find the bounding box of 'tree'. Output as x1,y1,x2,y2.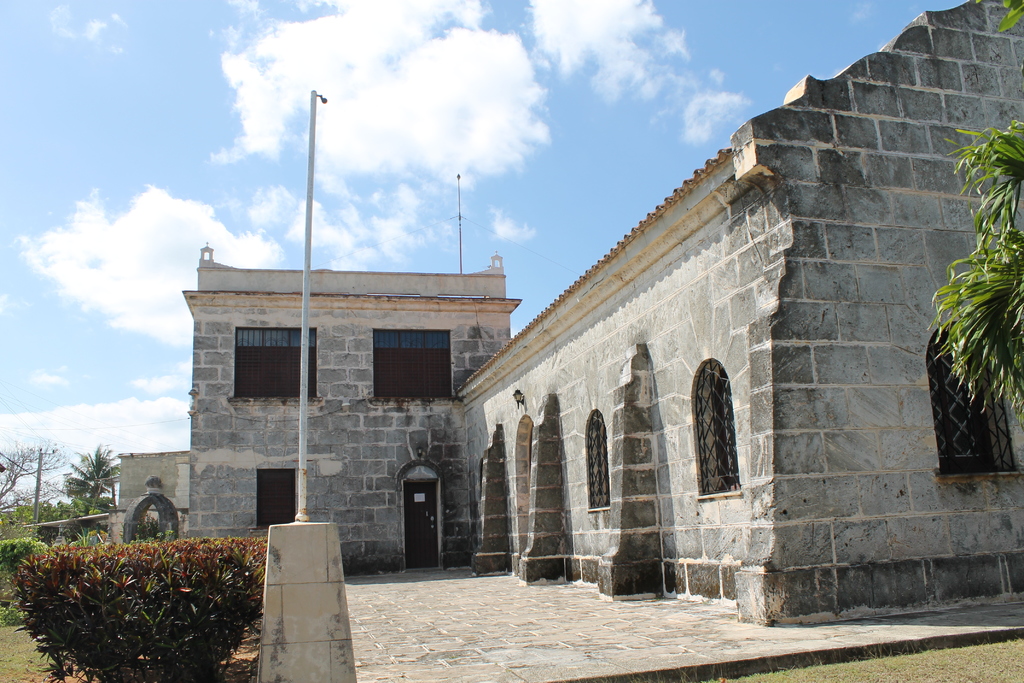
58,438,123,517.
